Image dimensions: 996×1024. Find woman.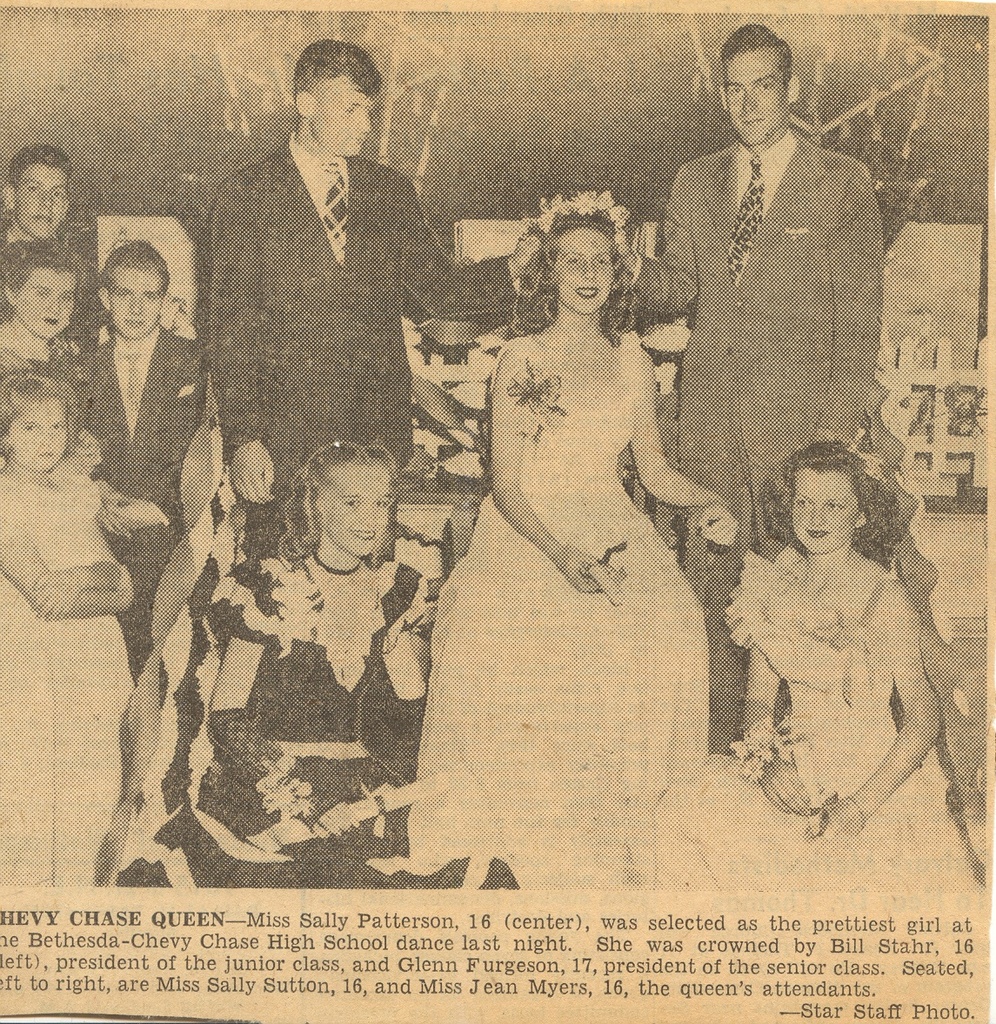
bbox=(627, 438, 978, 891).
